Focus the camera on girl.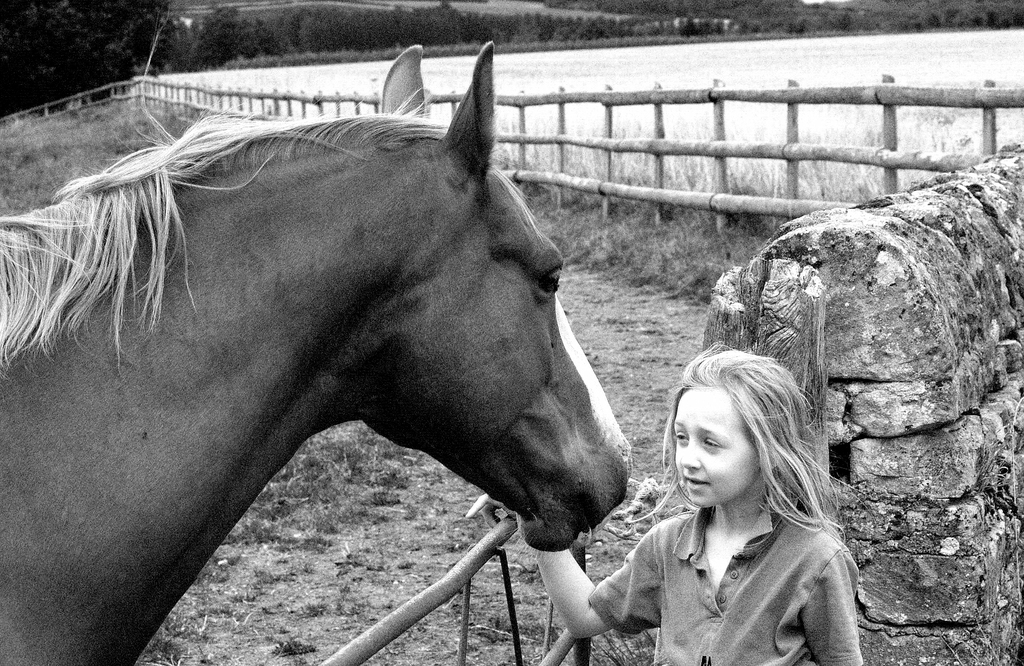
Focus region: 527 339 862 665.
